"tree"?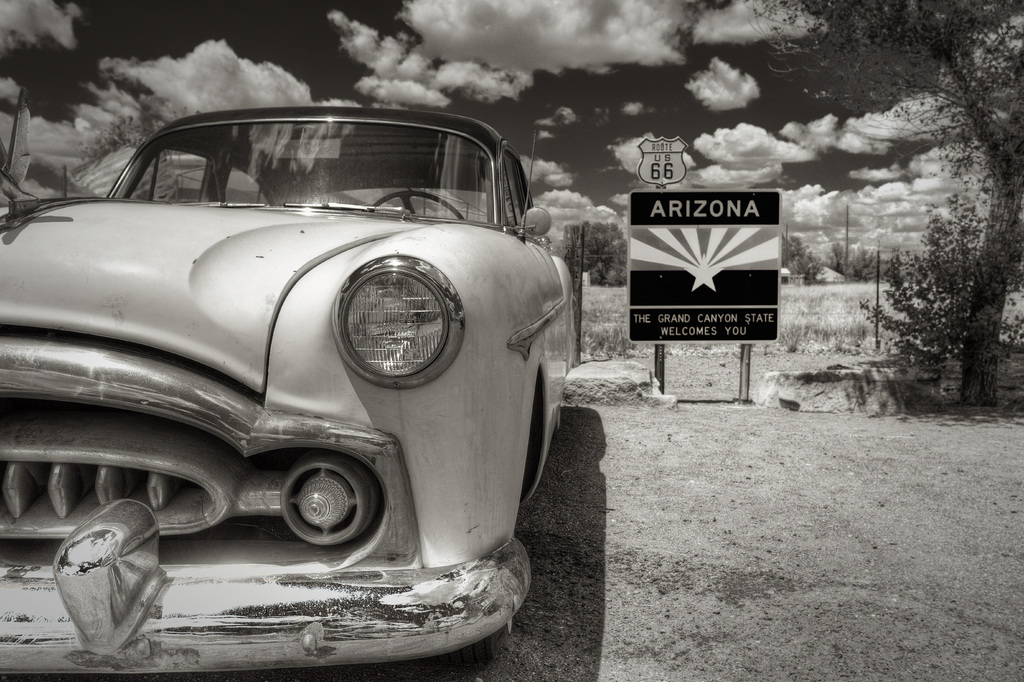
{"x1": 831, "y1": 236, "x2": 876, "y2": 283}
